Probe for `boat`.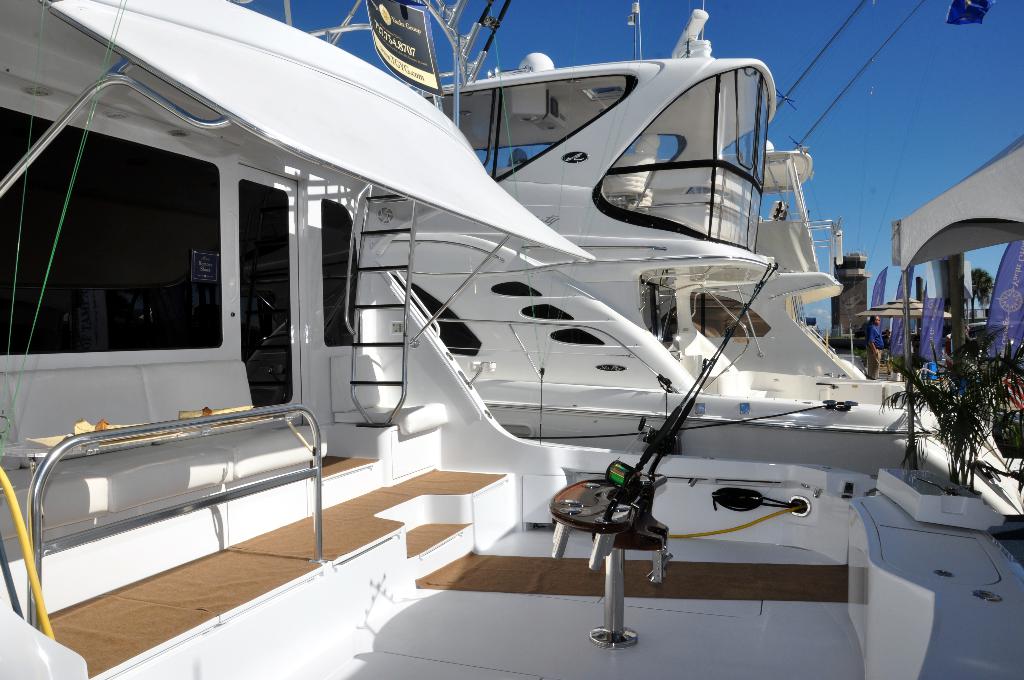
Probe result: l=0, t=0, r=1023, b=679.
